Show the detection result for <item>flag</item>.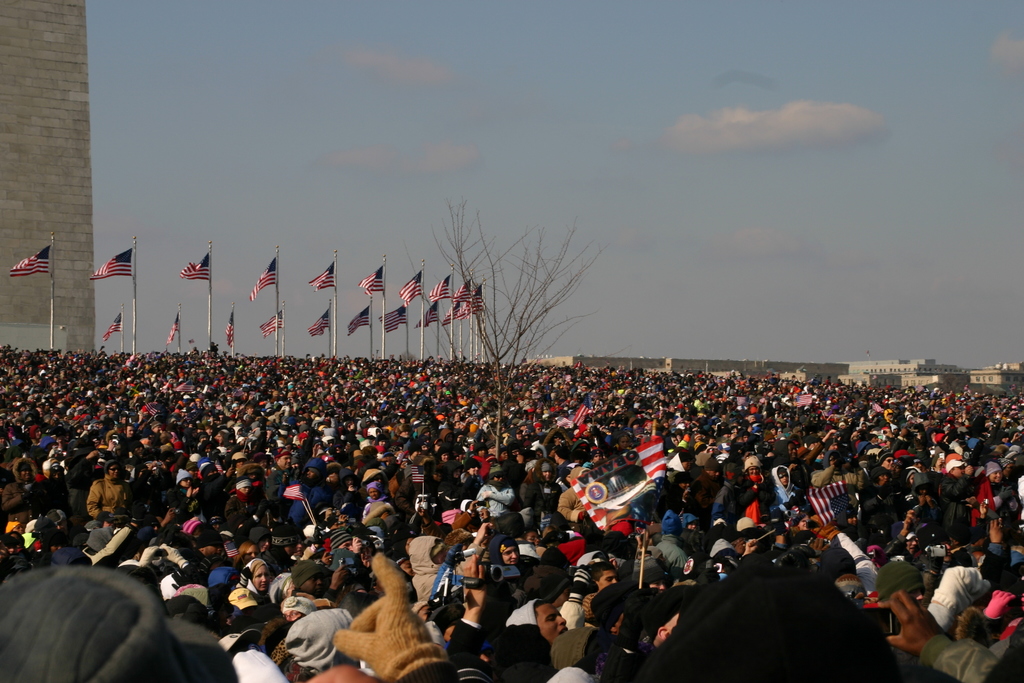
<box>798,479,843,532</box>.
